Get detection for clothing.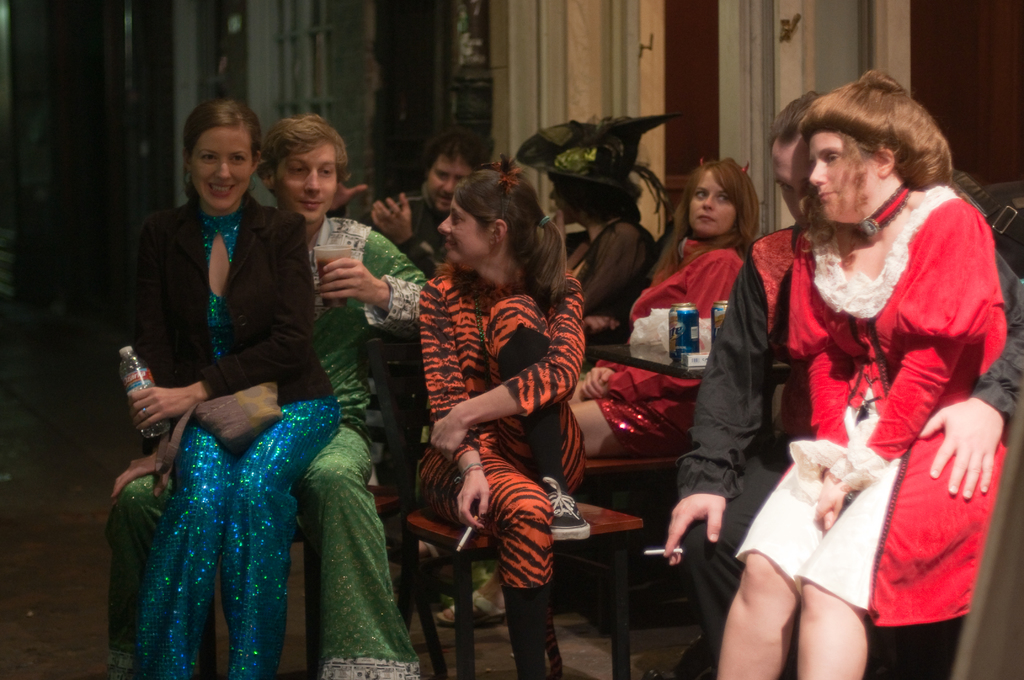
Detection: l=105, t=203, r=429, b=679.
